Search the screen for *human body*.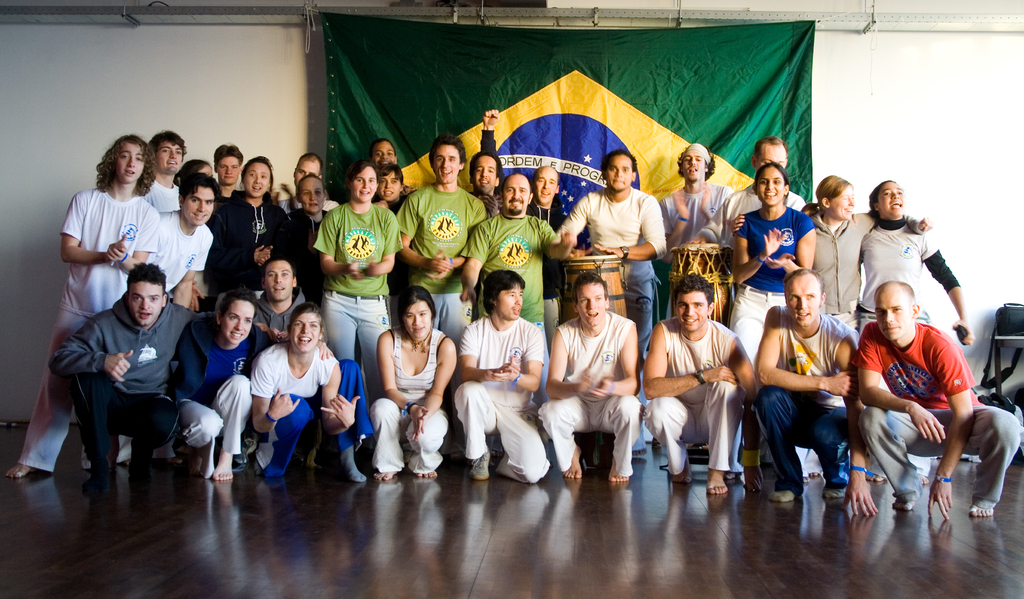
Found at 485, 94, 560, 331.
